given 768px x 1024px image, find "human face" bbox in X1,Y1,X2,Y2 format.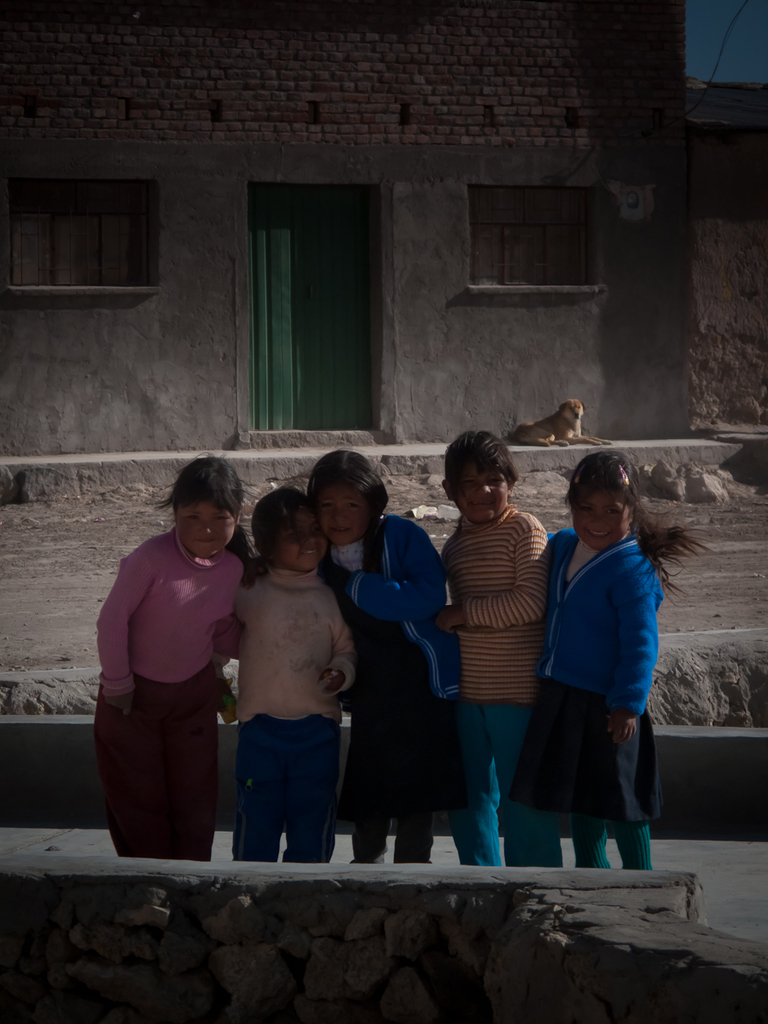
276,504,330,567.
